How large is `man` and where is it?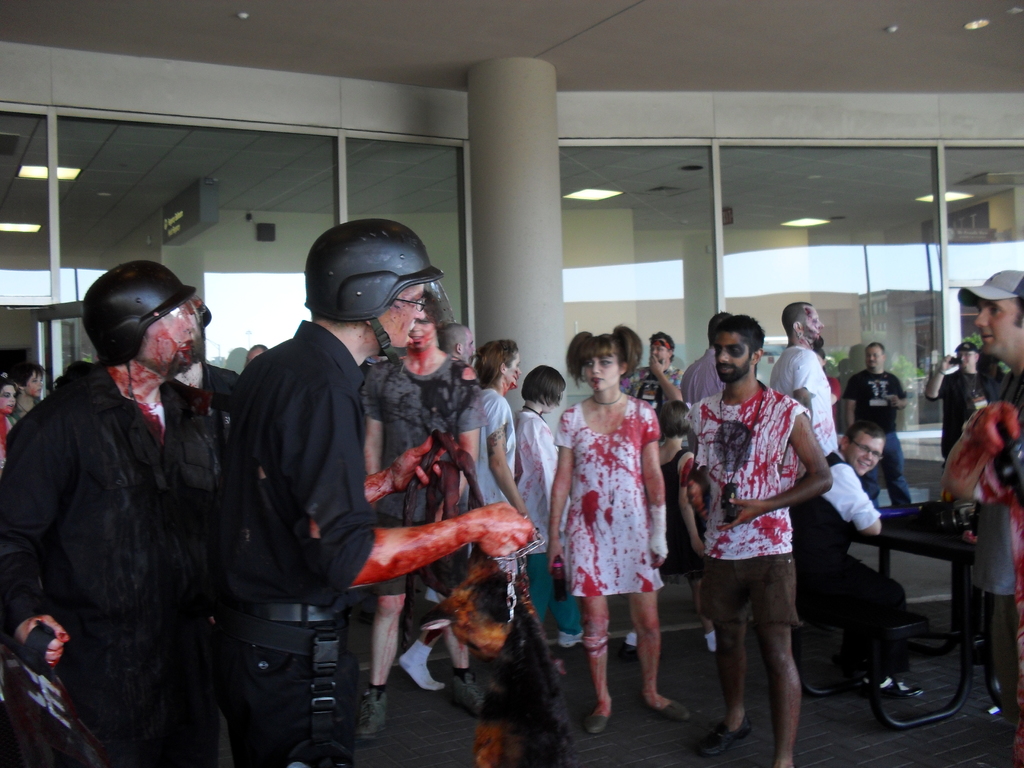
Bounding box: (922, 342, 990, 467).
